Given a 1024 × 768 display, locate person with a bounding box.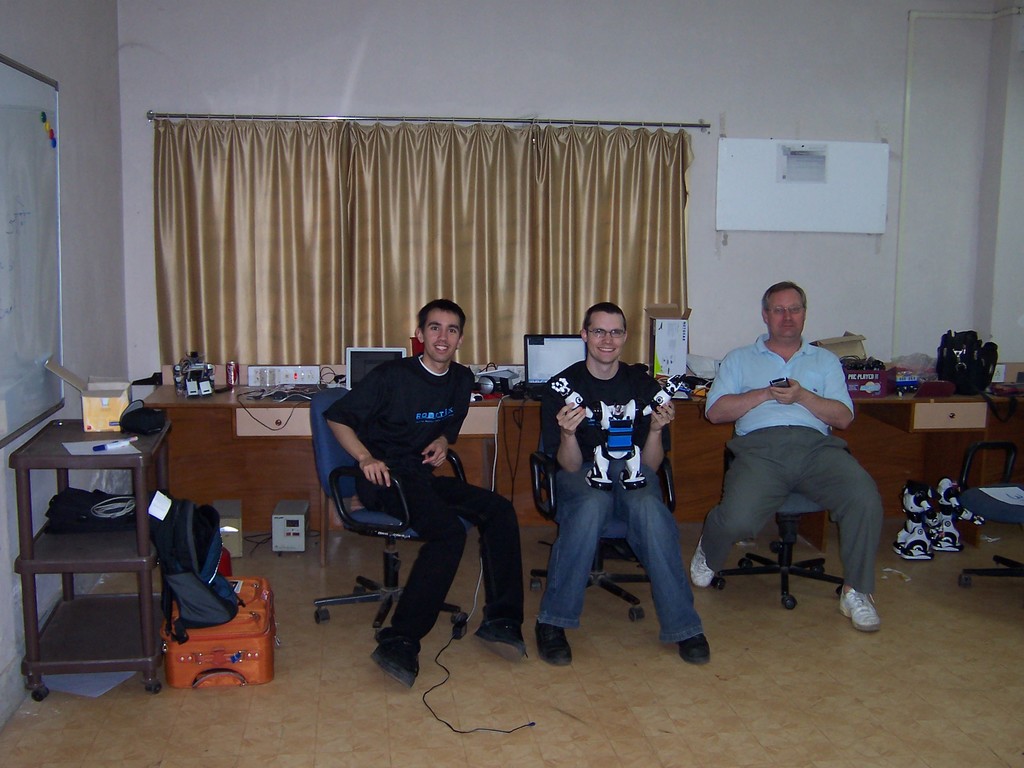
Located: left=321, top=301, right=529, bottom=684.
